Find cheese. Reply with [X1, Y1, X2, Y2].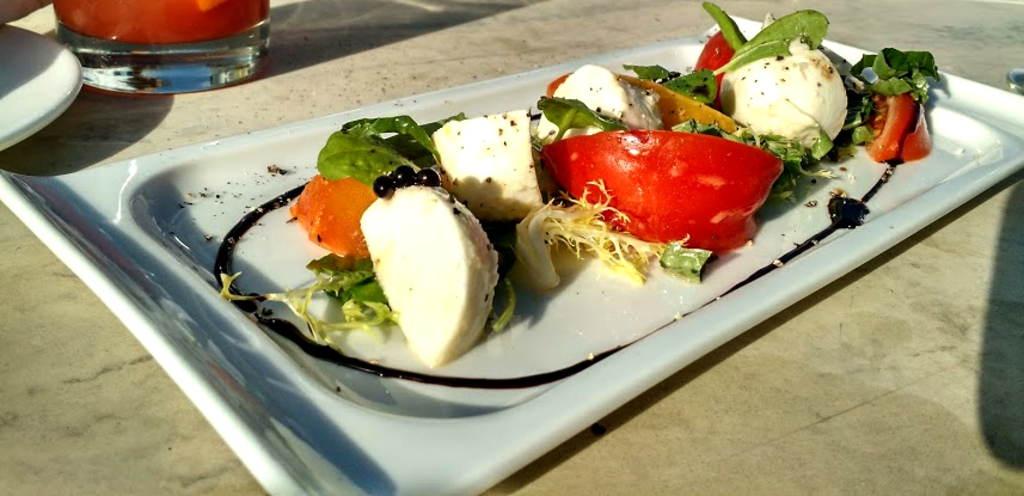
[356, 180, 504, 368].
